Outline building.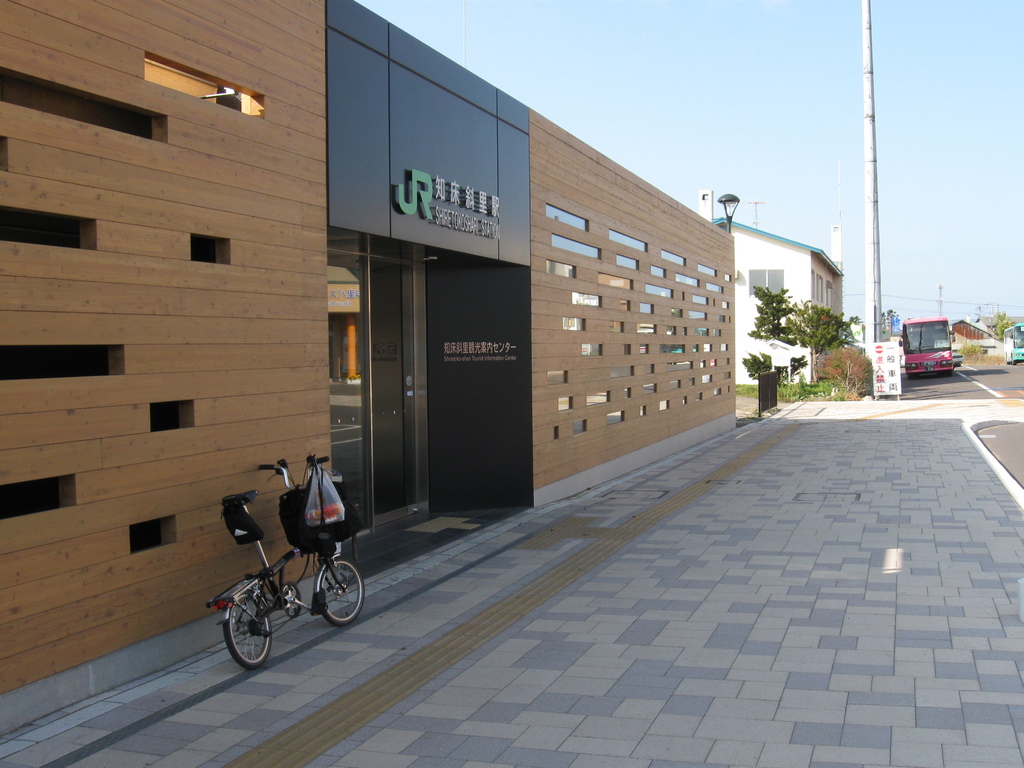
Outline: select_region(0, 0, 738, 740).
